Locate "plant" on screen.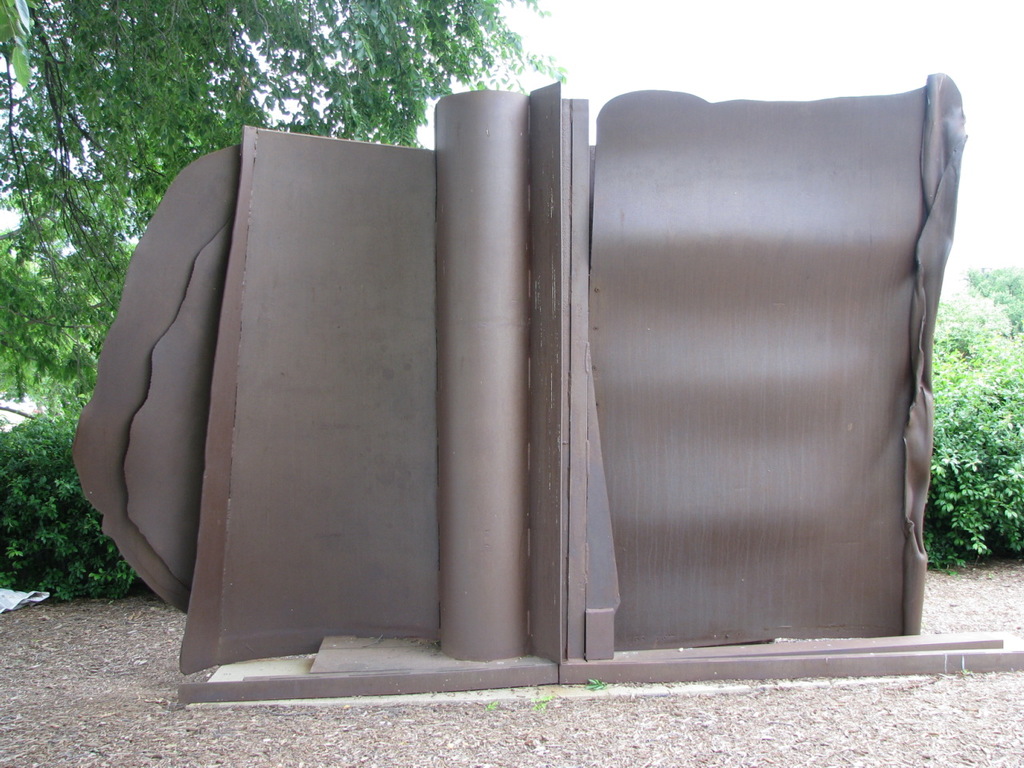
On screen at <region>931, 324, 1023, 576</region>.
